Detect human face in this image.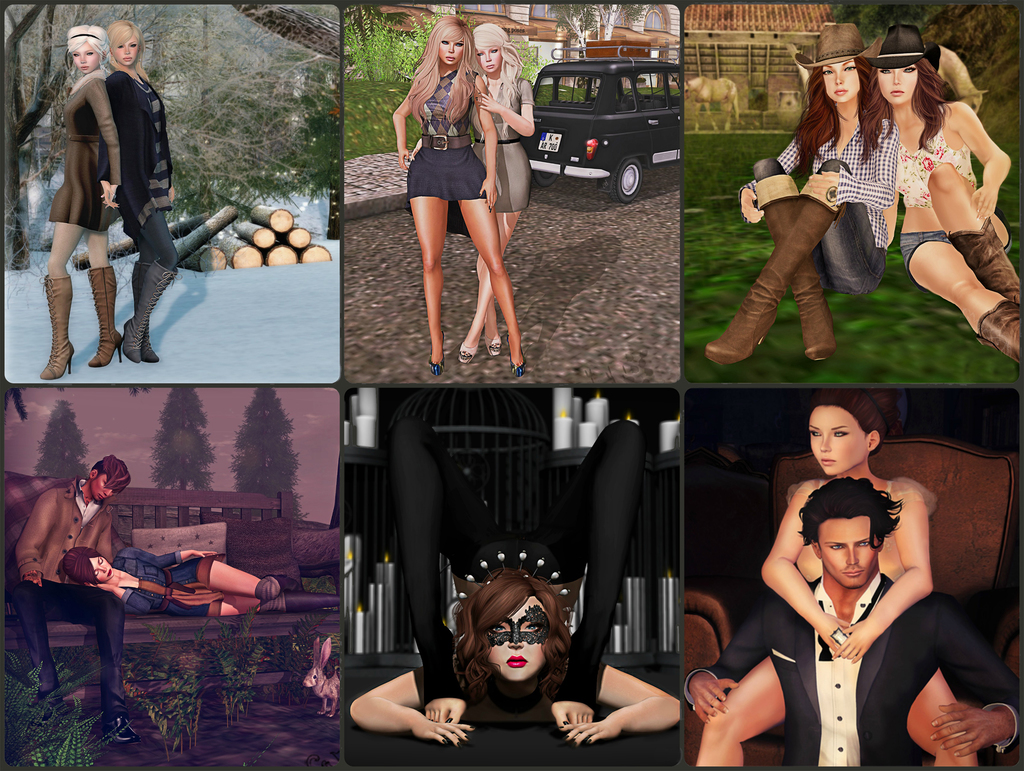
Detection: 878, 67, 918, 101.
